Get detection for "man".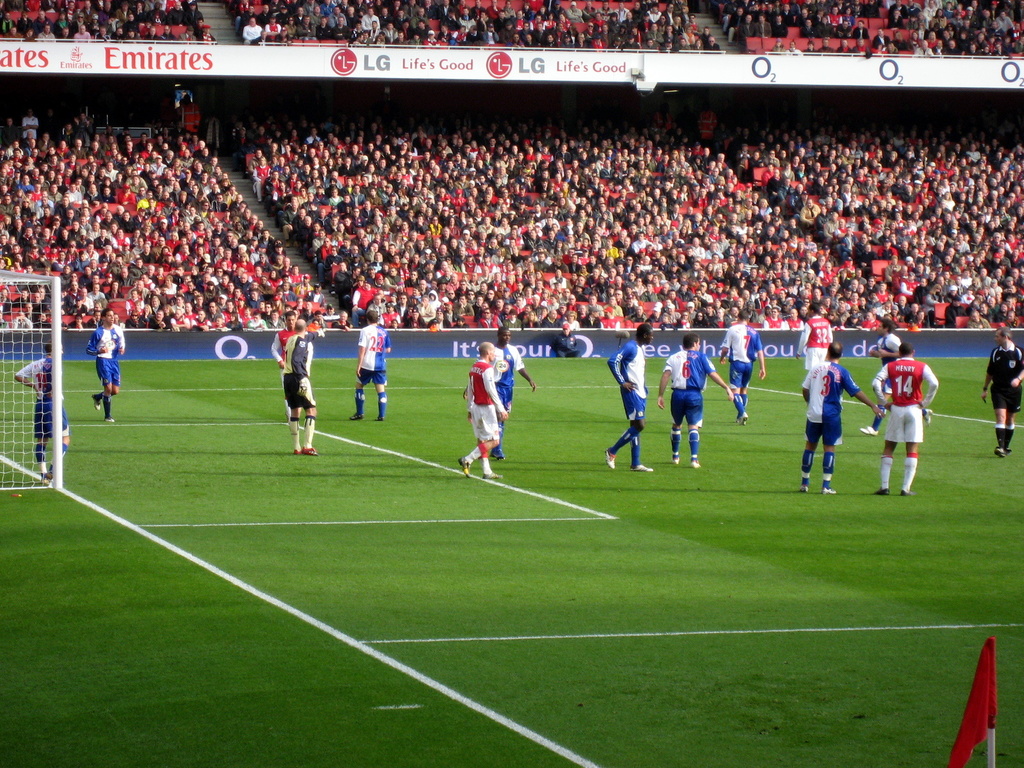
Detection: bbox(557, 291, 570, 306).
